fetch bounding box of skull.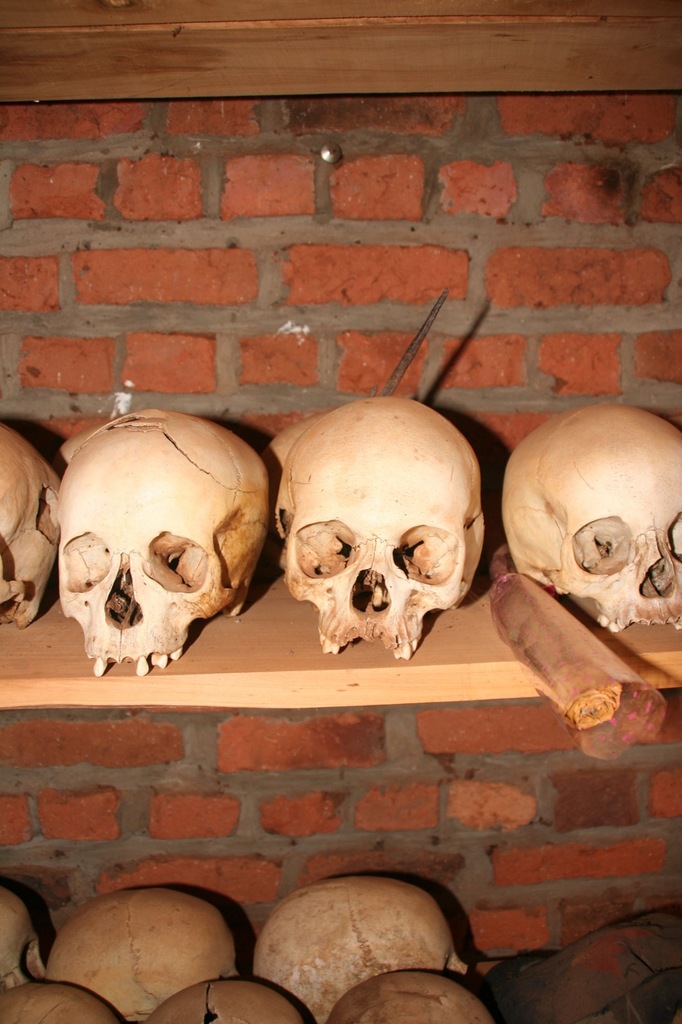
Bbox: <box>495,402,681,640</box>.
